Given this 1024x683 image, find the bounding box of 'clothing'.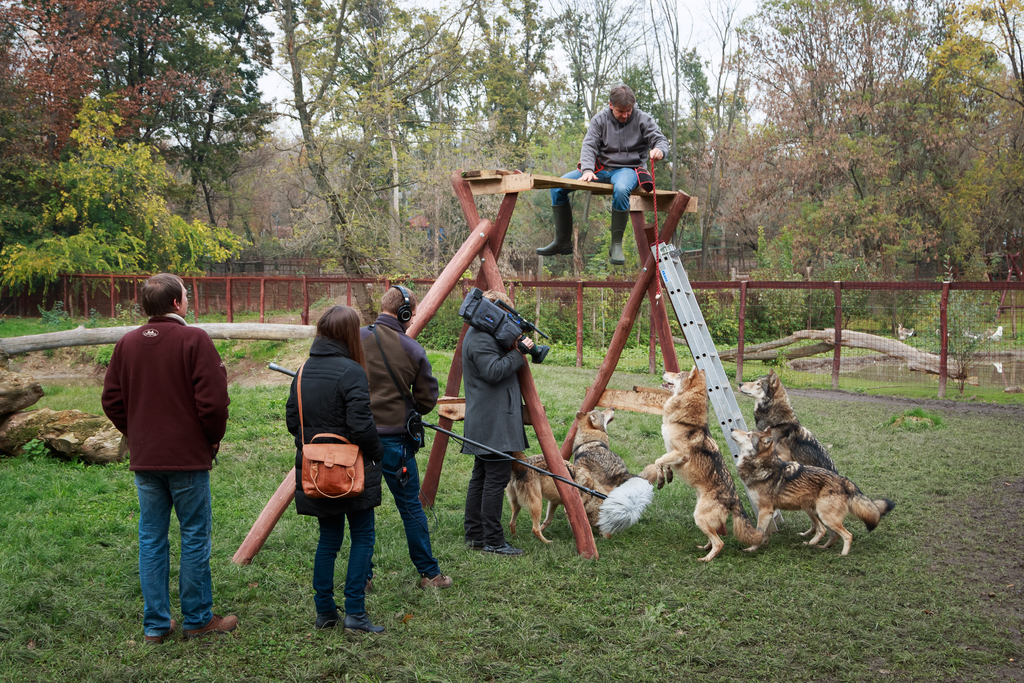
left=461, top=314, right=532, bottom=552.
